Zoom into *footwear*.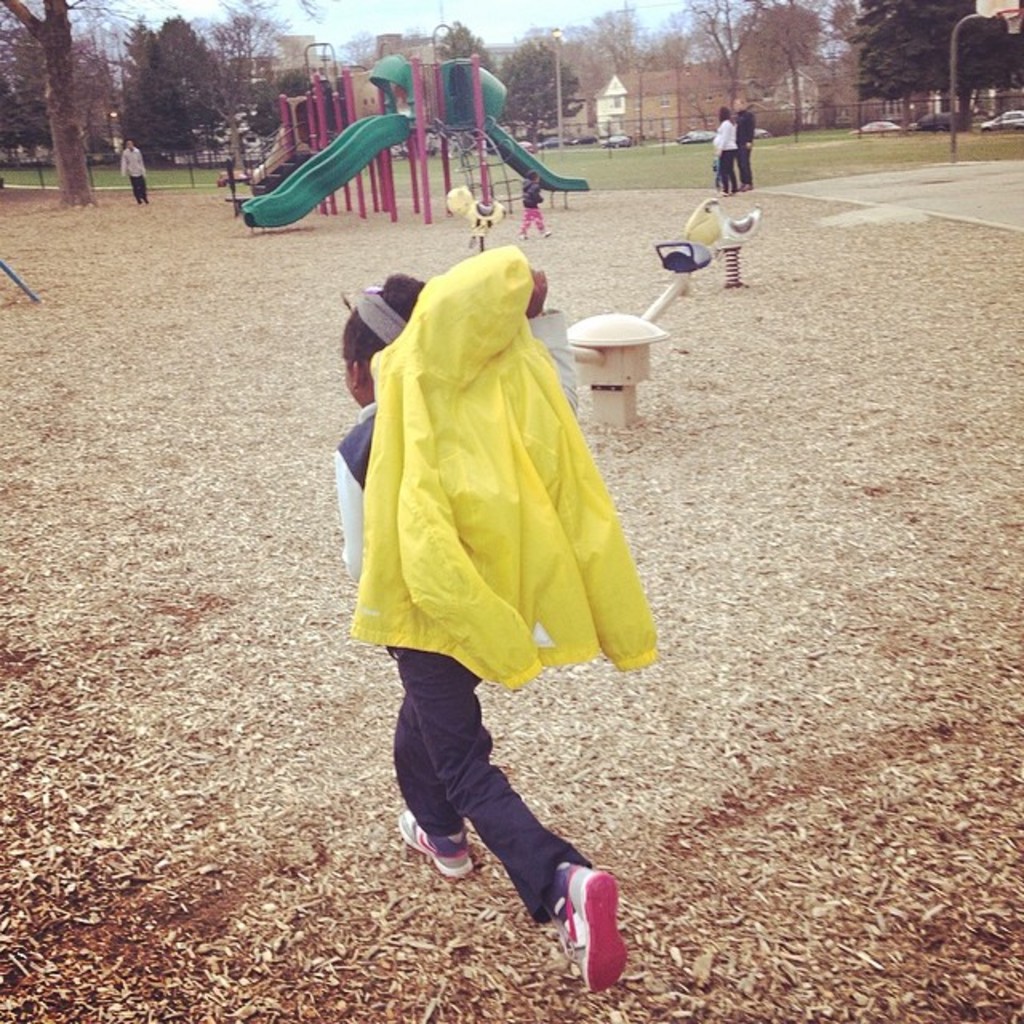
Zoom target: [515, 234, 533, 240].
